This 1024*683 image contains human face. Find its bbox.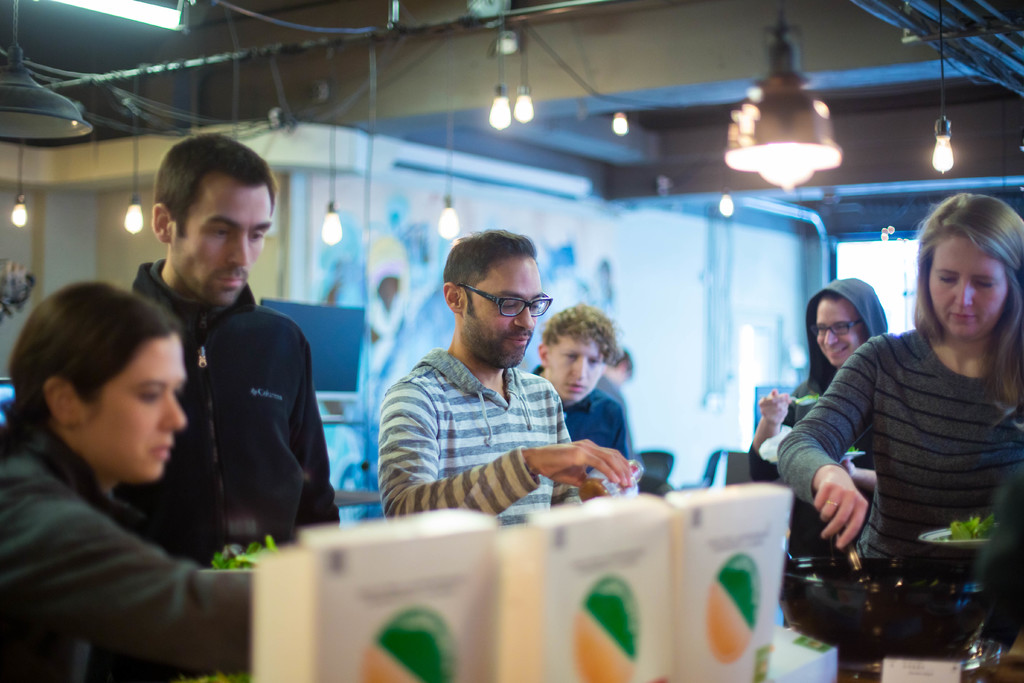
<box>467,257,538,366</box>.
